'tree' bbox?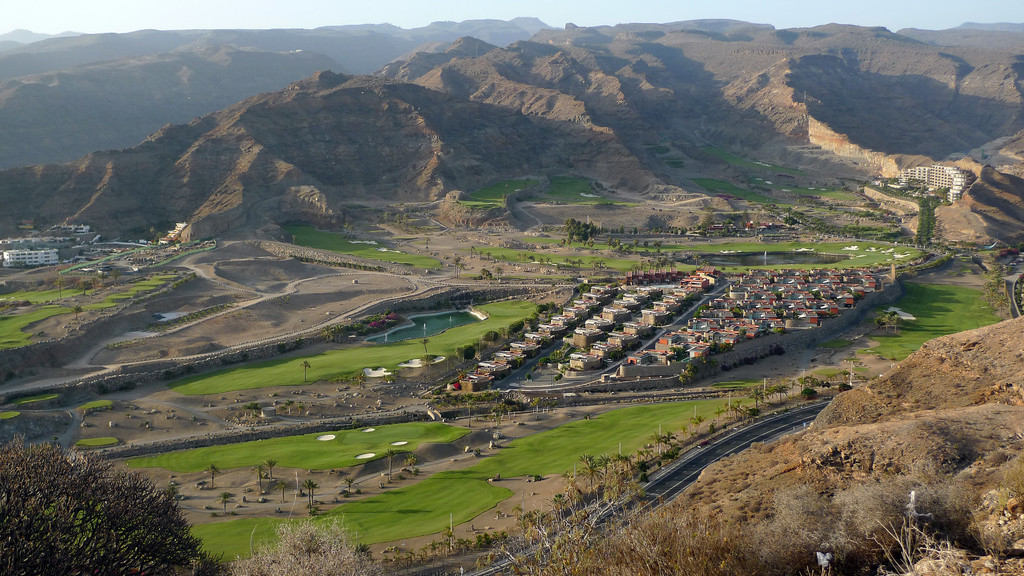
x1=524 y1=254 x2=527 y2=268
